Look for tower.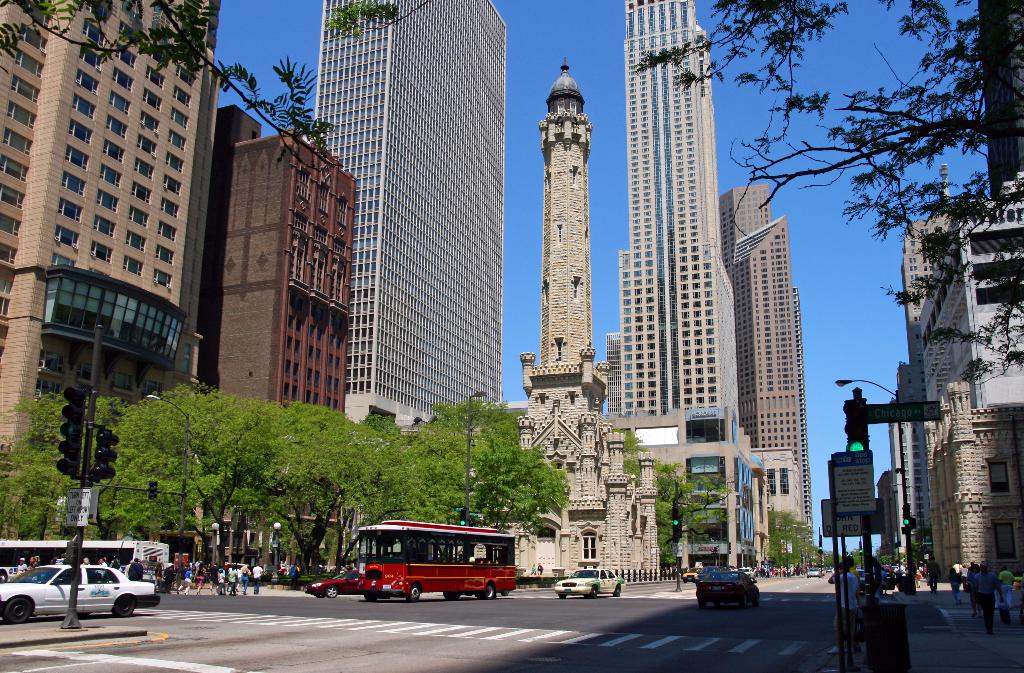
Found: (913,204,1023,409).
